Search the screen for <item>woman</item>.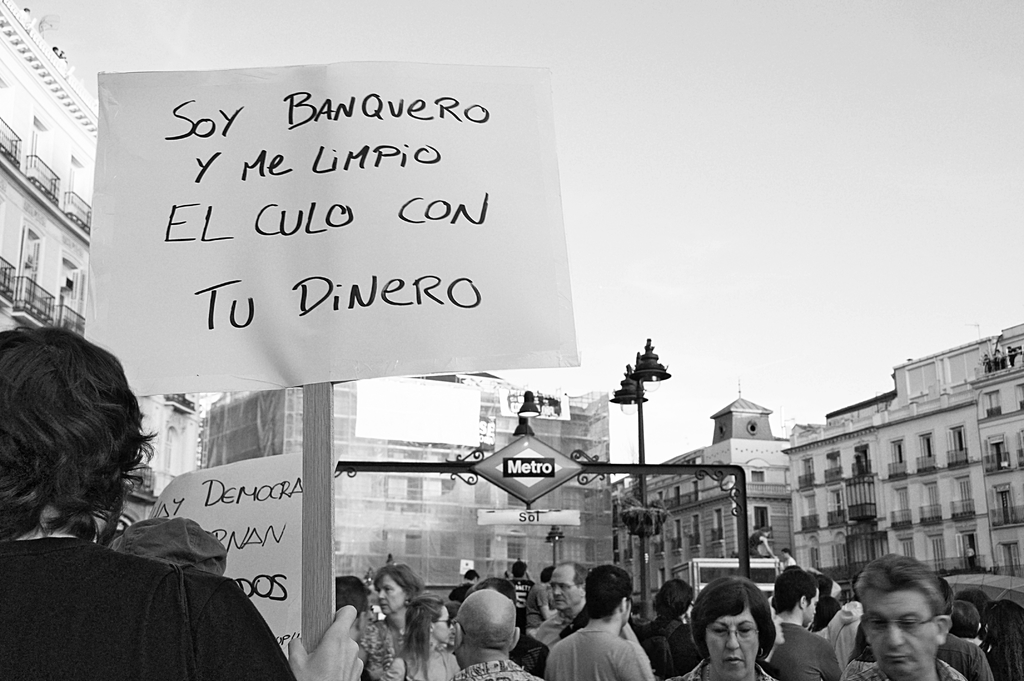
Found at [left=383, top=589, right=466, bottom=680].
